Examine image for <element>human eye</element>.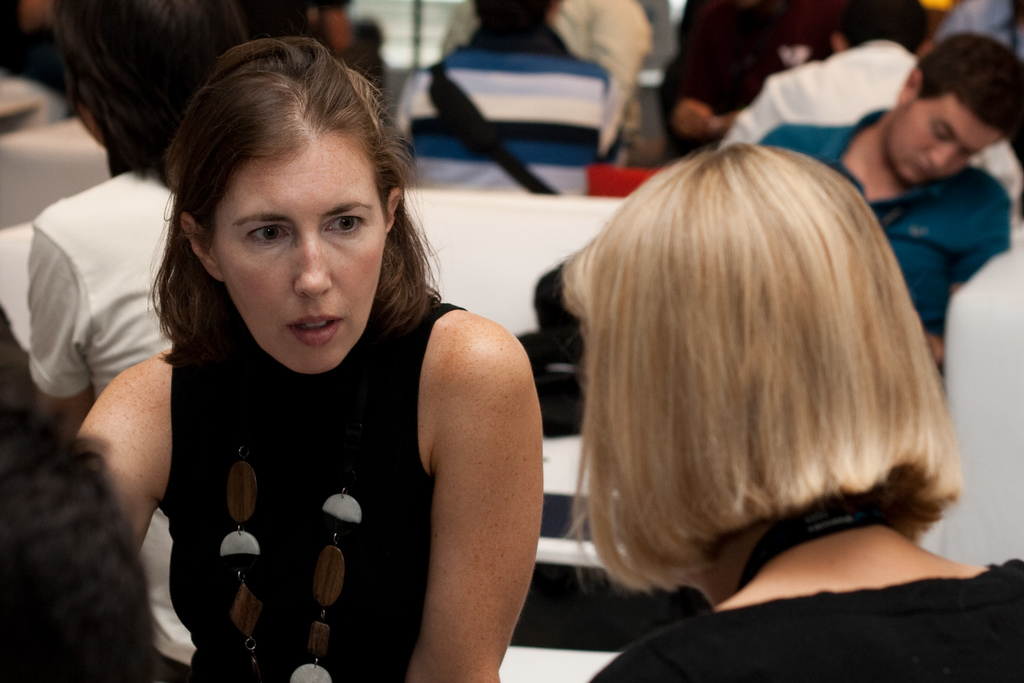
Examination result: (244, 221, 290, 243).
